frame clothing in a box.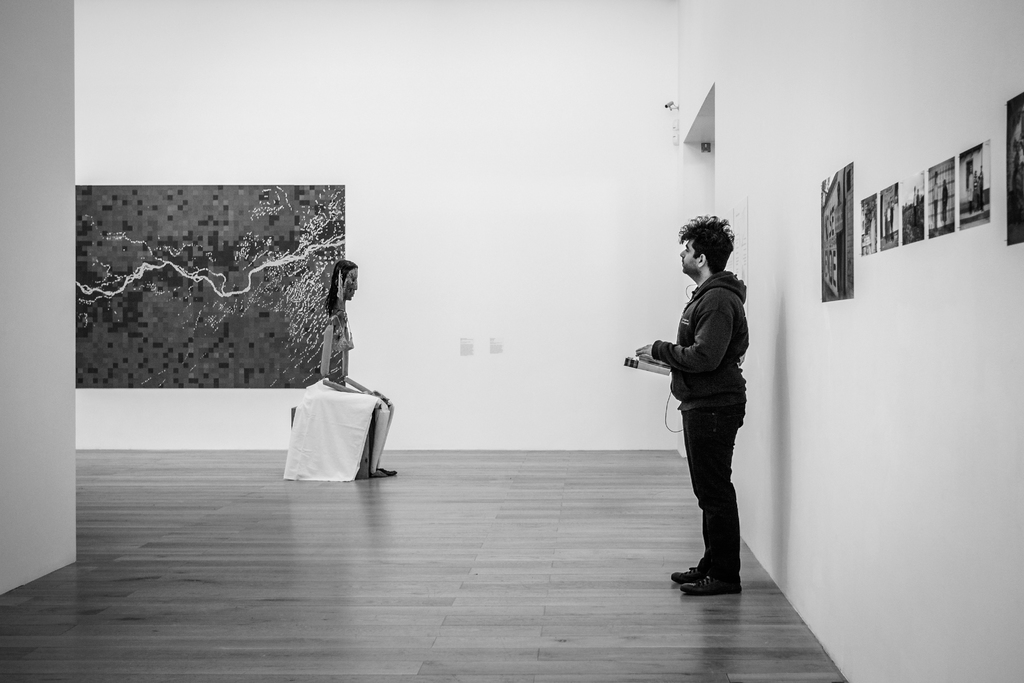
x1=979, y1=172, x2=986, y2=208.
